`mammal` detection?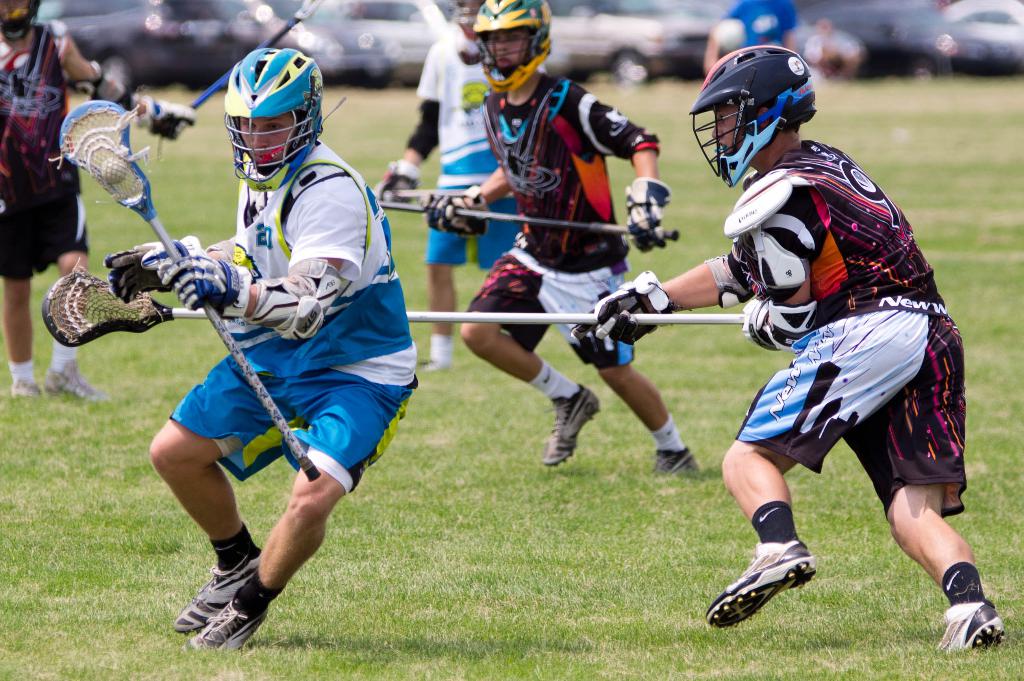
566,44,1009,655
